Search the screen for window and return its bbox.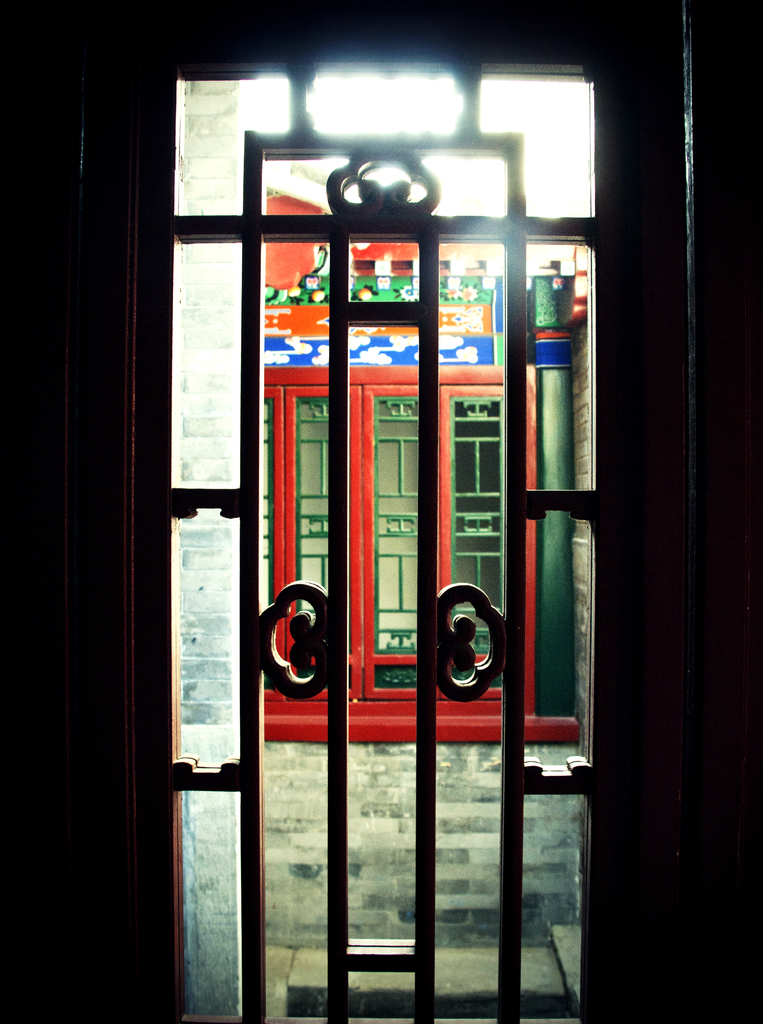
Found: bbox(90, 15, 667, 966).
